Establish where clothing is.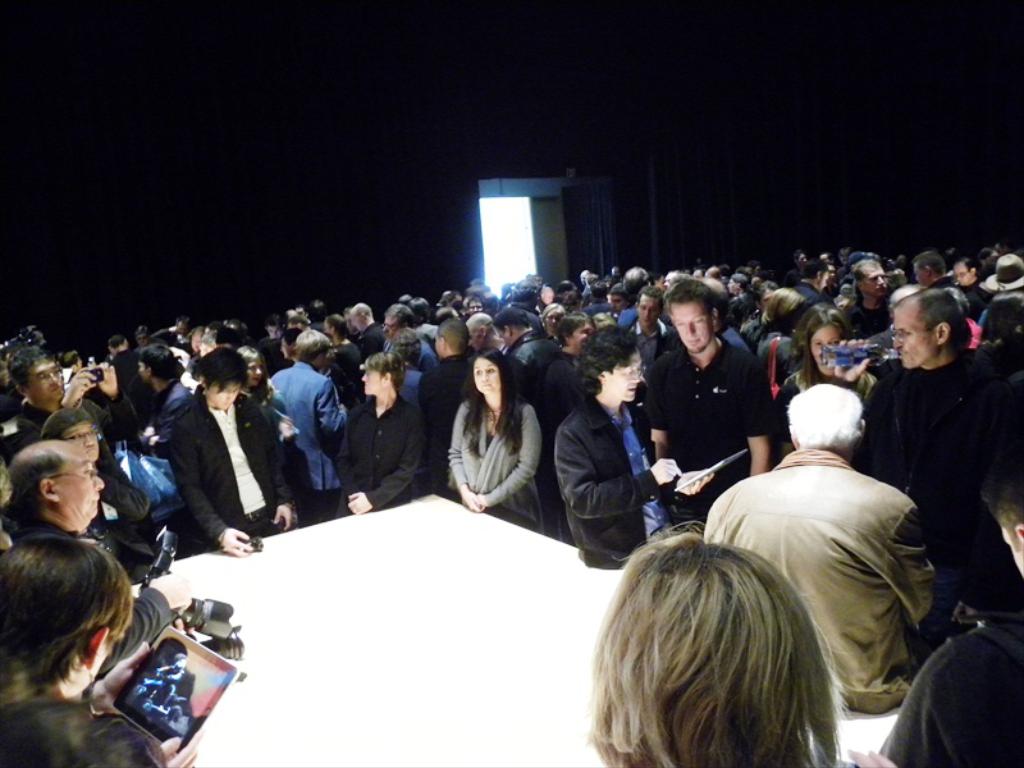
Established at <box>699,447,943,717</box>.
